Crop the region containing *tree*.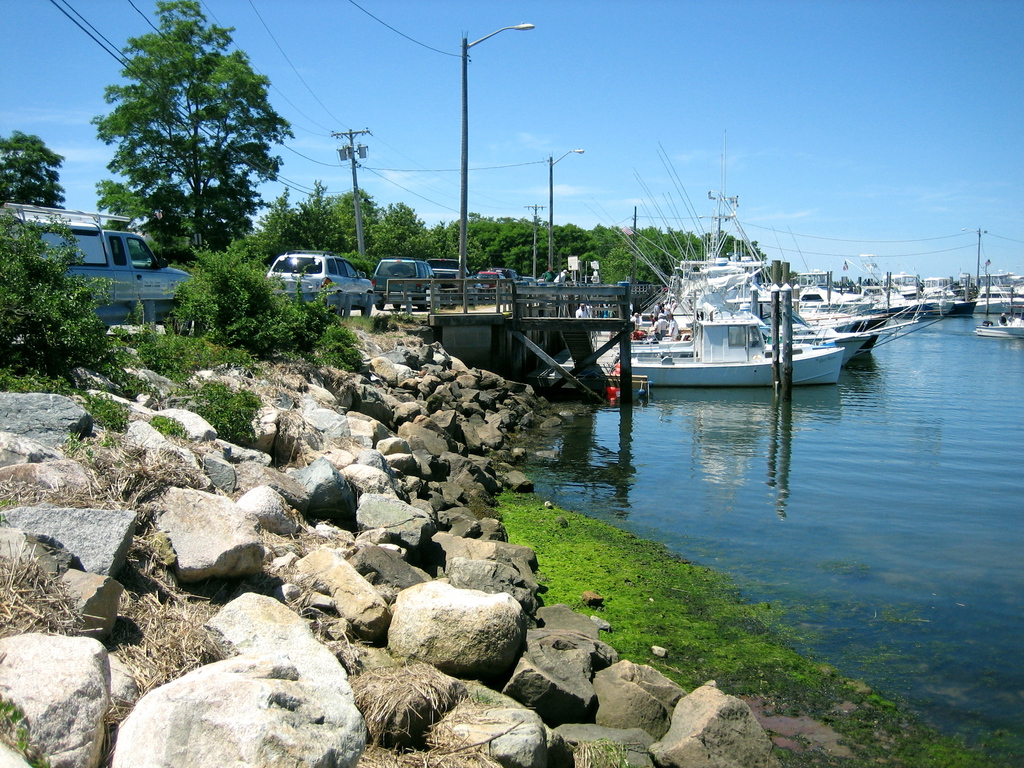
Crop region: select_region(481, 223, 554, 275).
